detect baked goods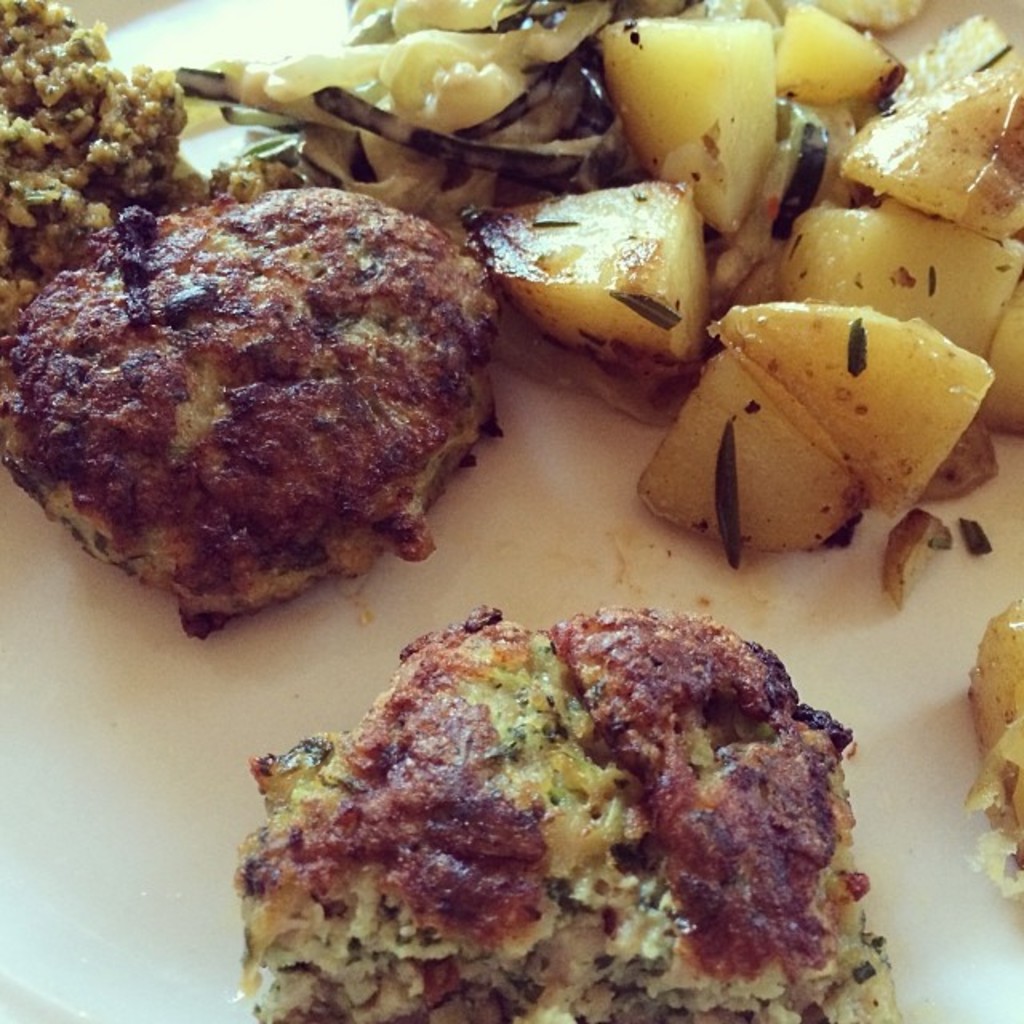
l=242, t=608, r=898, b=1022
